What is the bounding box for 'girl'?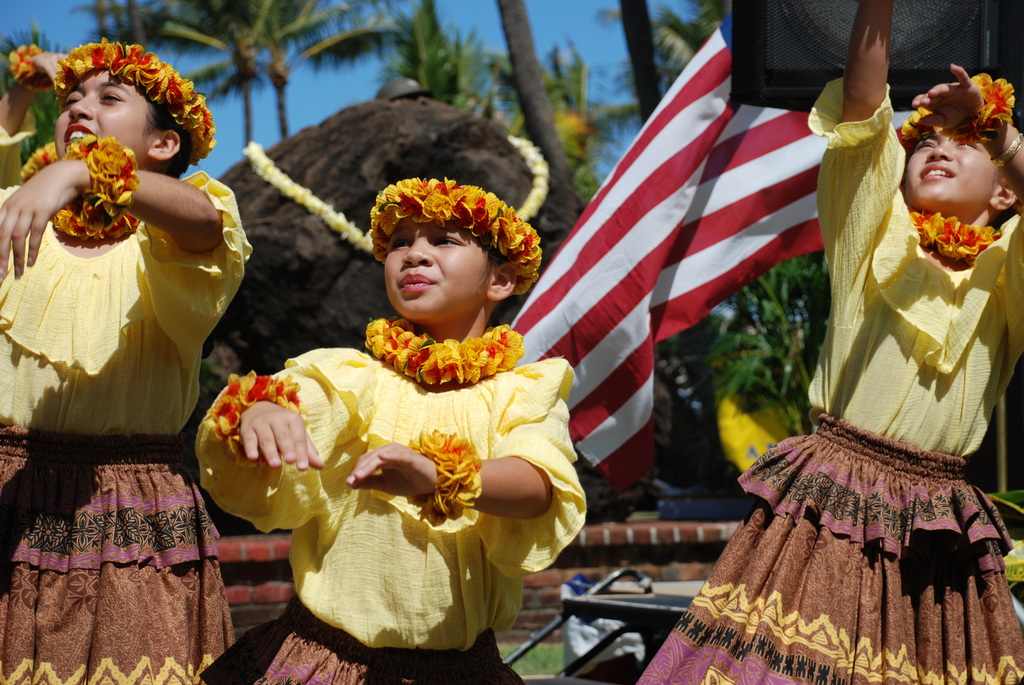
select_region(196, 177, 589, 684).
